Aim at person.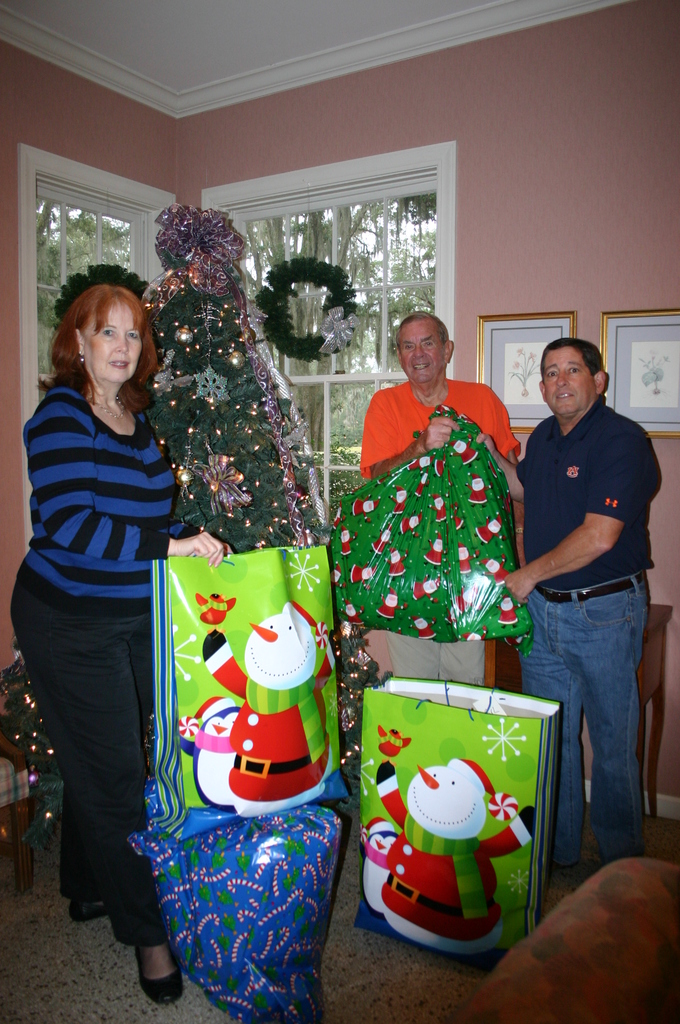
Aimed at box=[365, 310, 522, 687].
